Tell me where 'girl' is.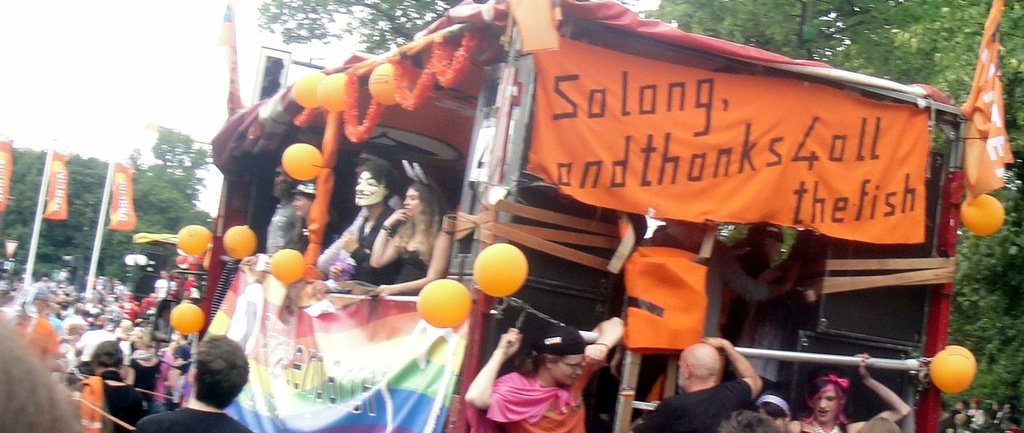
'girl' is at {"x1": 755, "y1": 392, "x2": 797, "y2": 432}.
